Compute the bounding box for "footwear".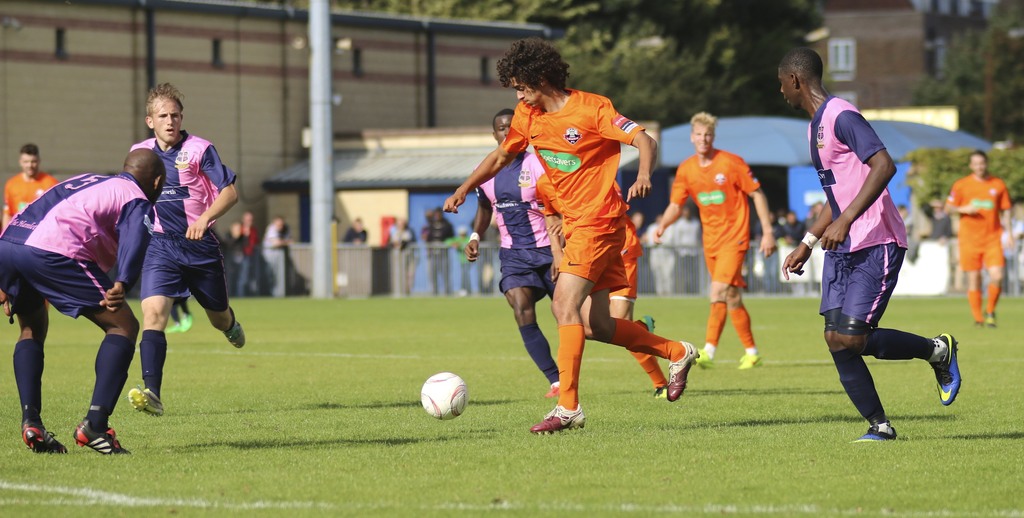
[977,319,981,330].
